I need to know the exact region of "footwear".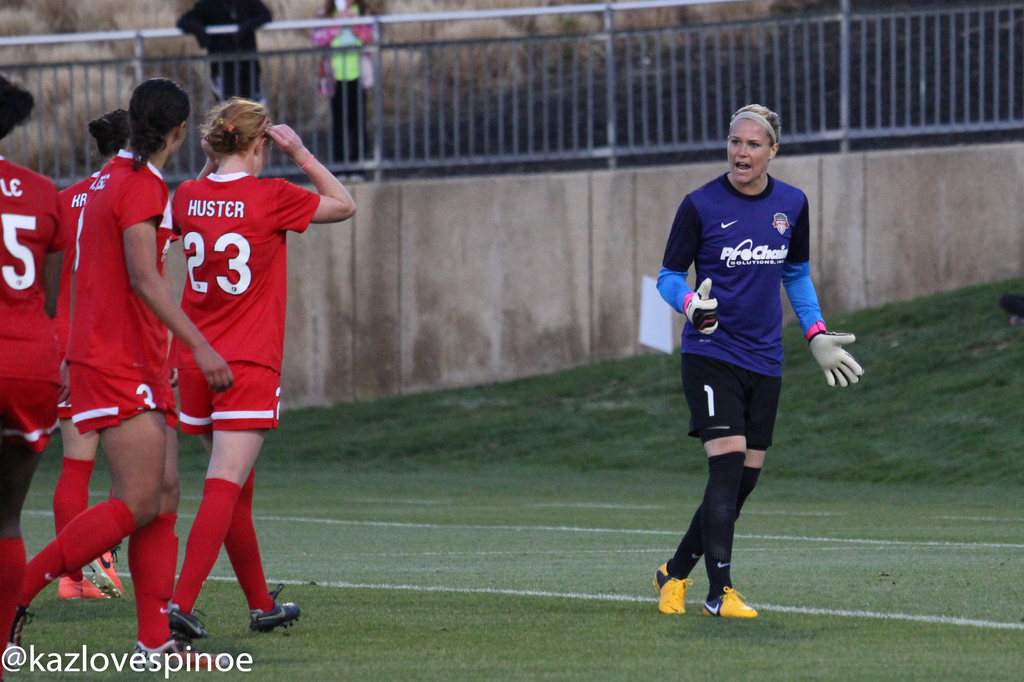
Region: {"left": 4, "top": 604, "right": 33, "bottom": 660}.
